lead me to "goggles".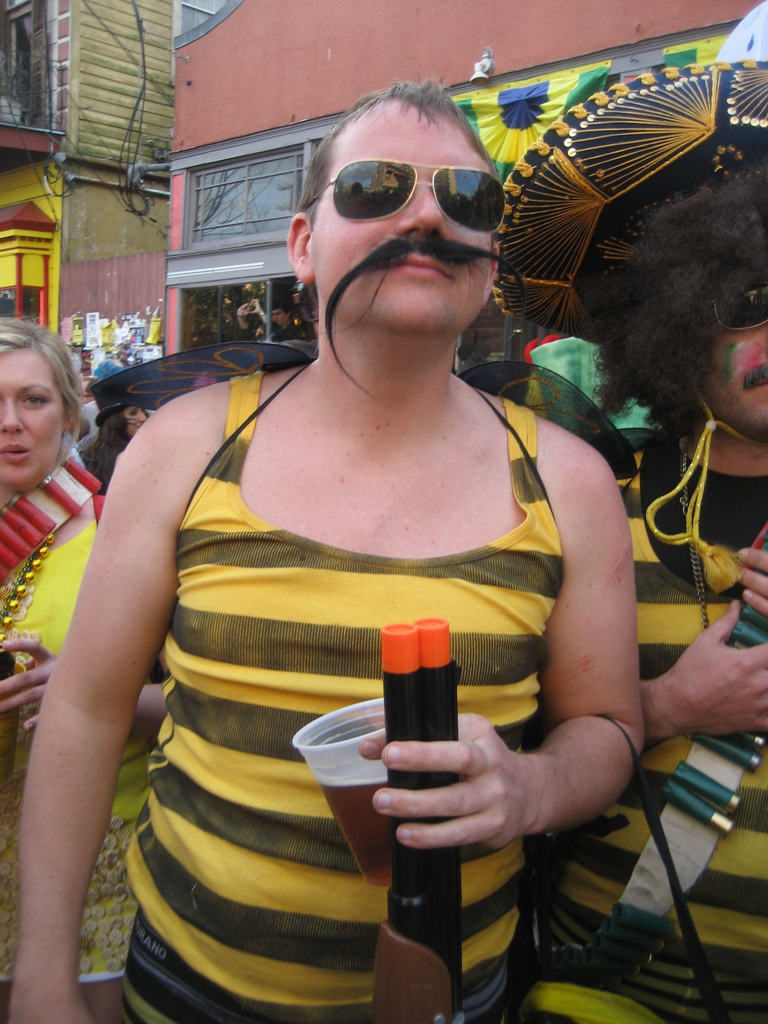
Lead to rect(321, 139, 517, 224).
